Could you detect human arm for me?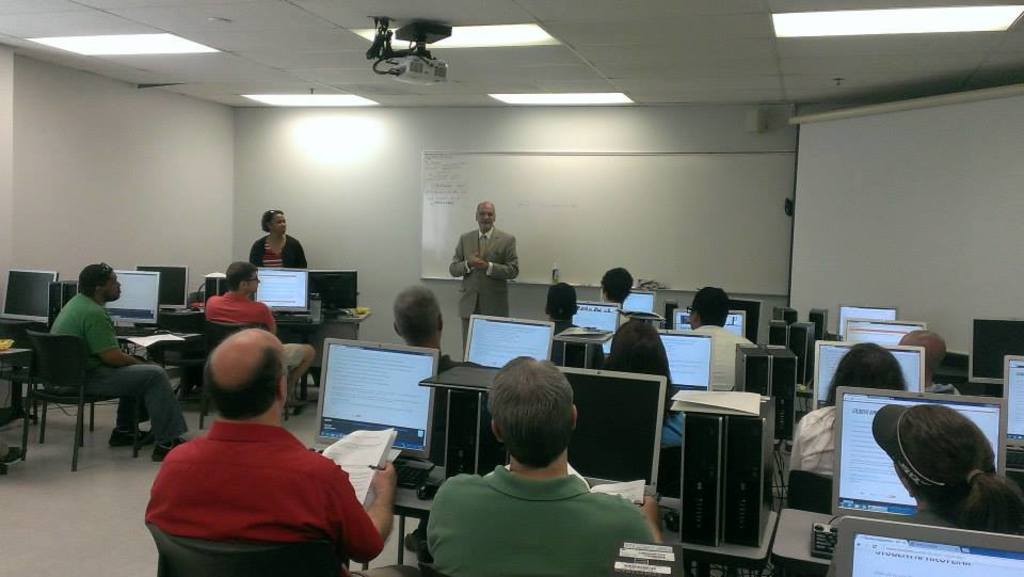
Detection result: [x1=465, y1=236, x2=525, y2=282].
